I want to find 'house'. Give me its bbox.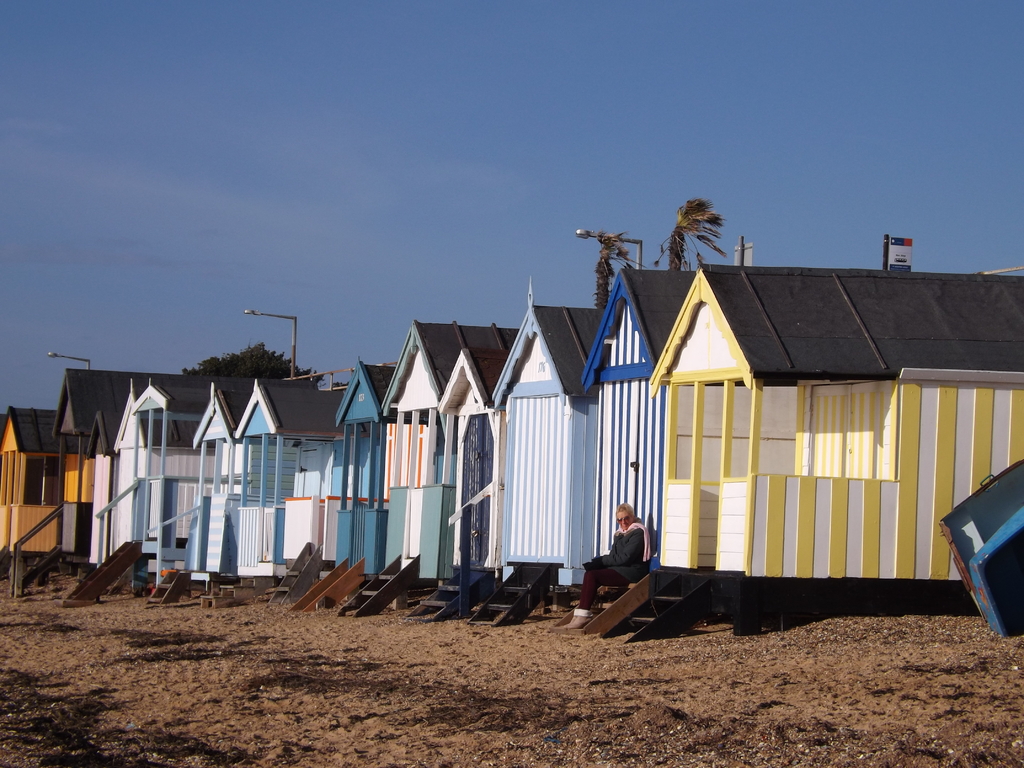
[243, 375, 334, 582].
